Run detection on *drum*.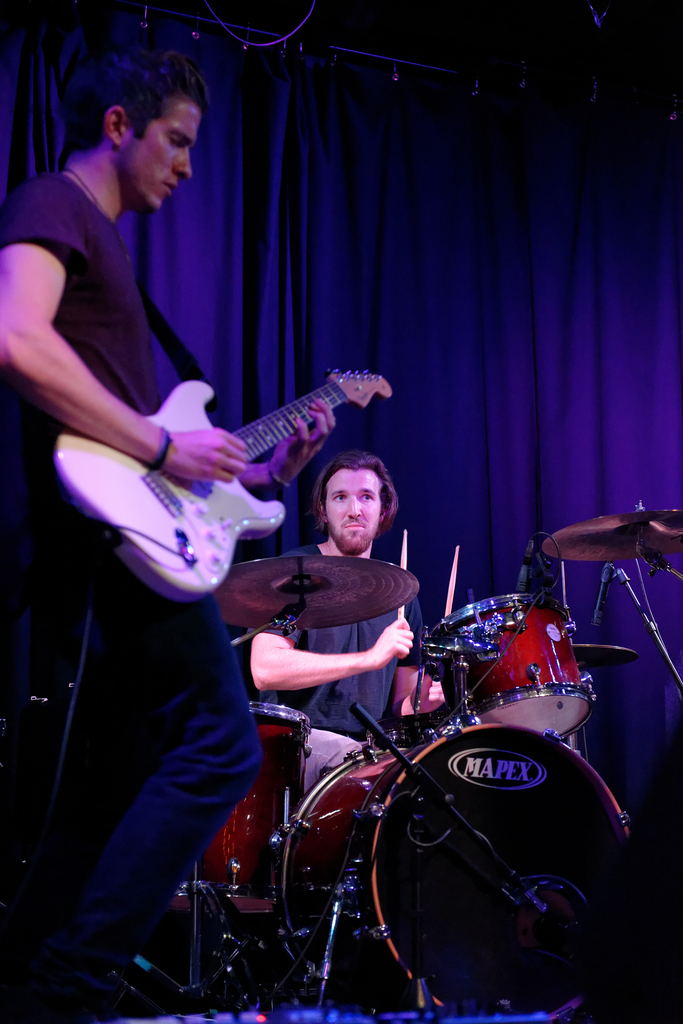
Result: left=270, top=722, right=627, bottom=1021.
